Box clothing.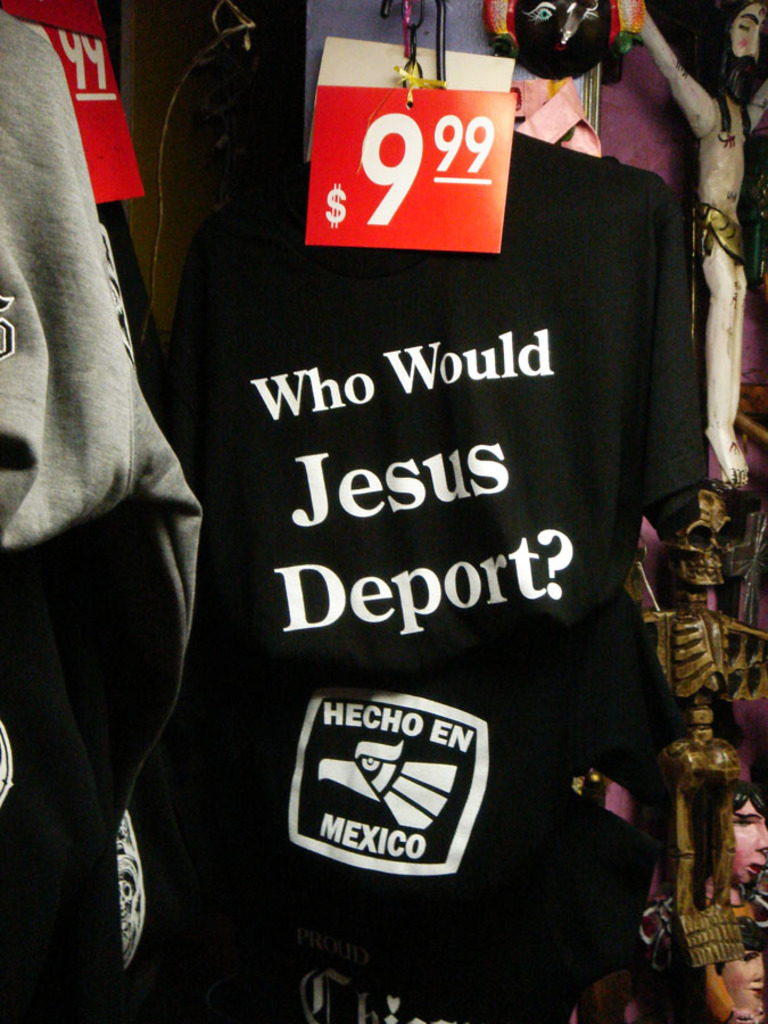
(x1=81, y1=74, x2=729, y2=1023).
